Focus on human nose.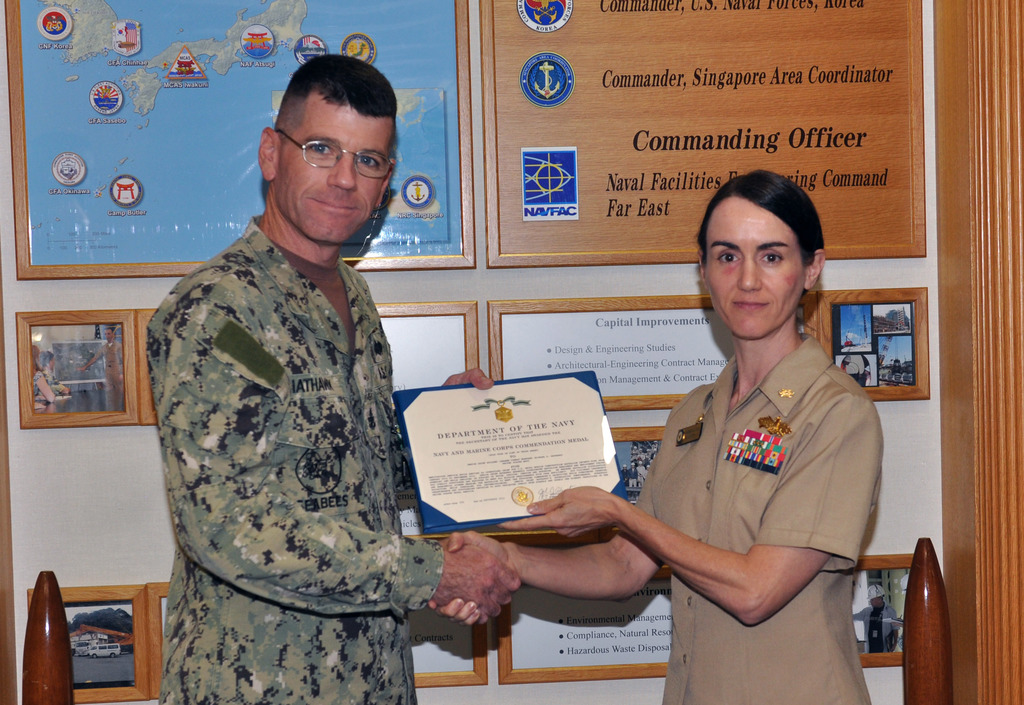
Focused at {"left": 330, "top": 153, "right": 356, "bottom": 189}.
